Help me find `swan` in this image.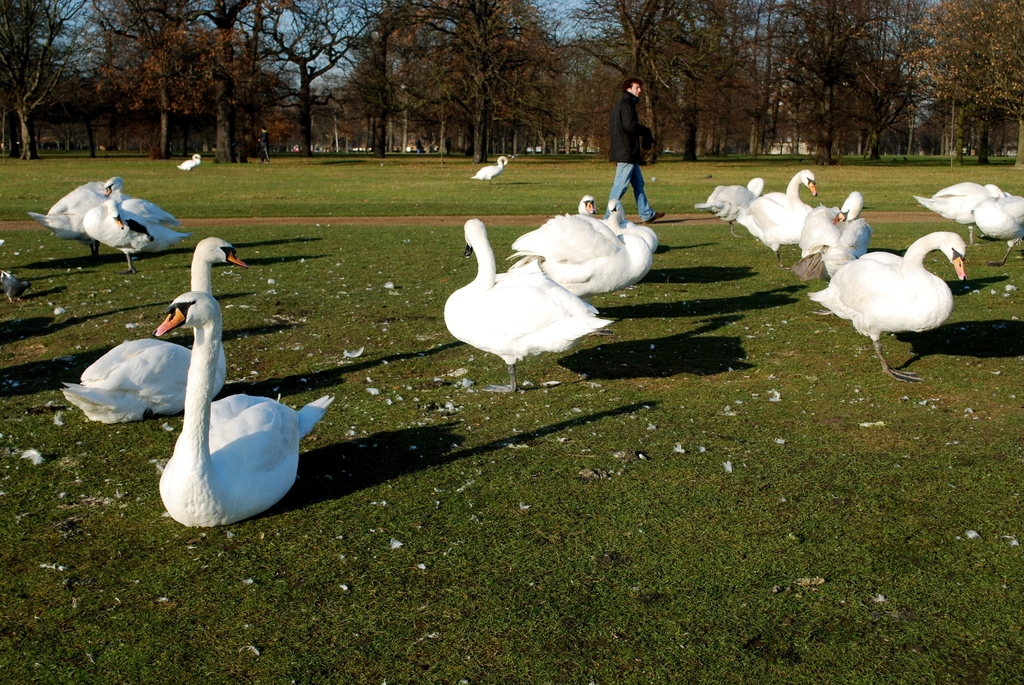
Found it: 970:191:1023:262.
